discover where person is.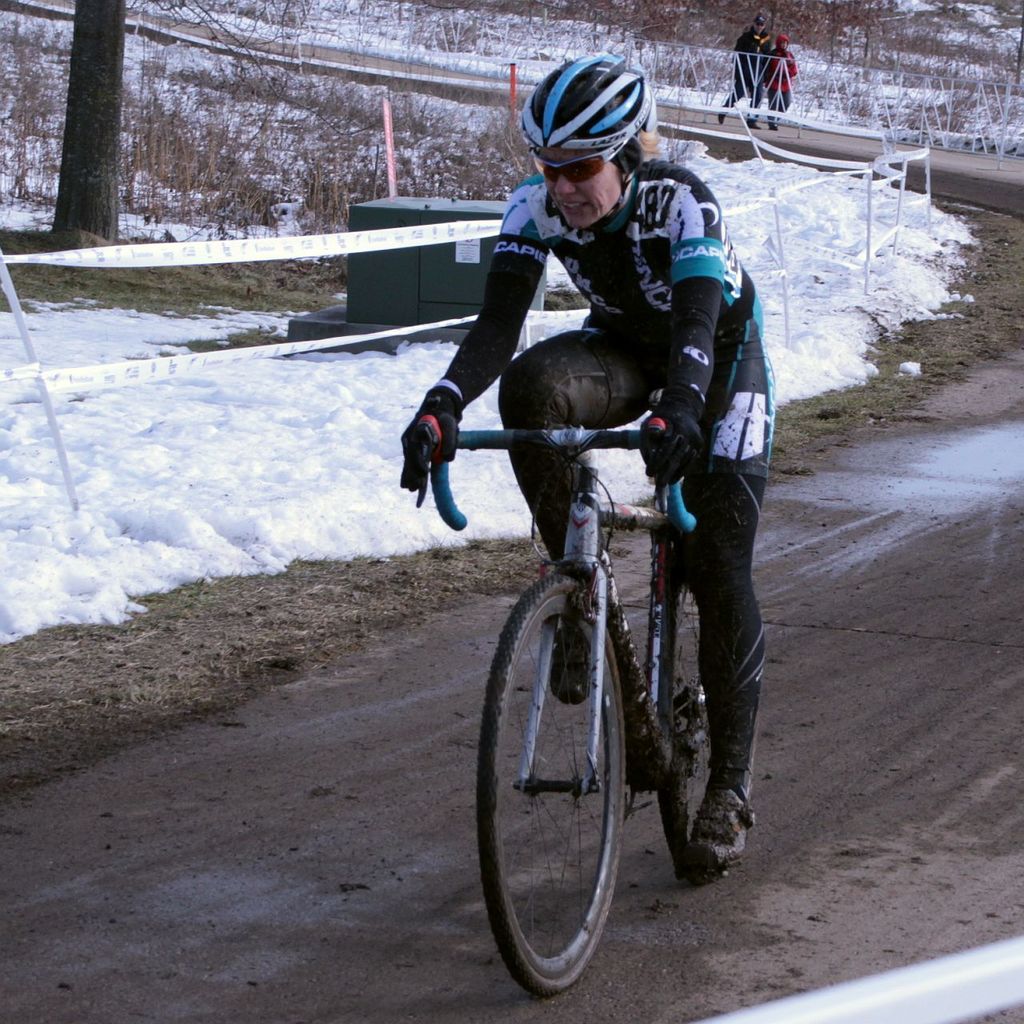
Discovered at BBox(402, 51, 780, 870).
